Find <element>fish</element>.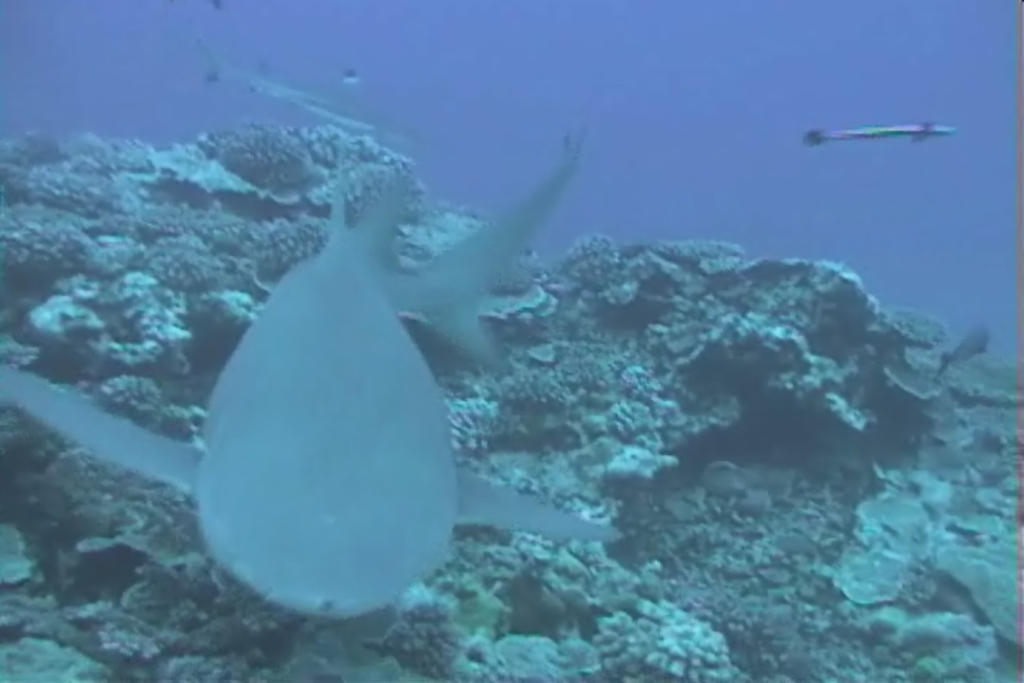
region(201, 168, 519, 606).
